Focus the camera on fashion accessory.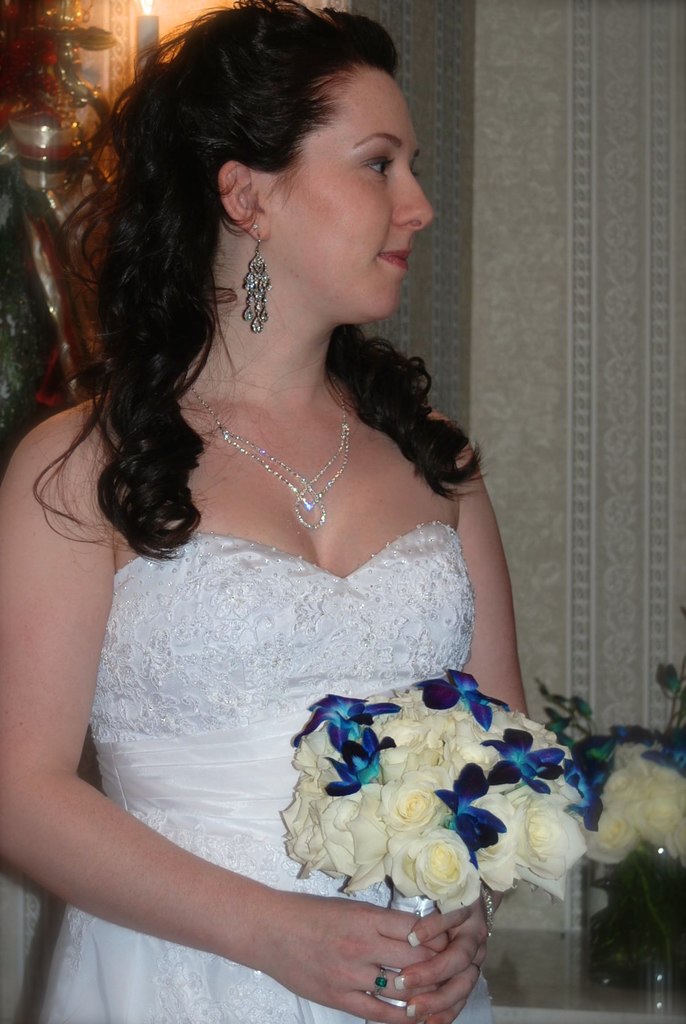
Focus region: (left=482, top=886, right=496, bottom=932).
